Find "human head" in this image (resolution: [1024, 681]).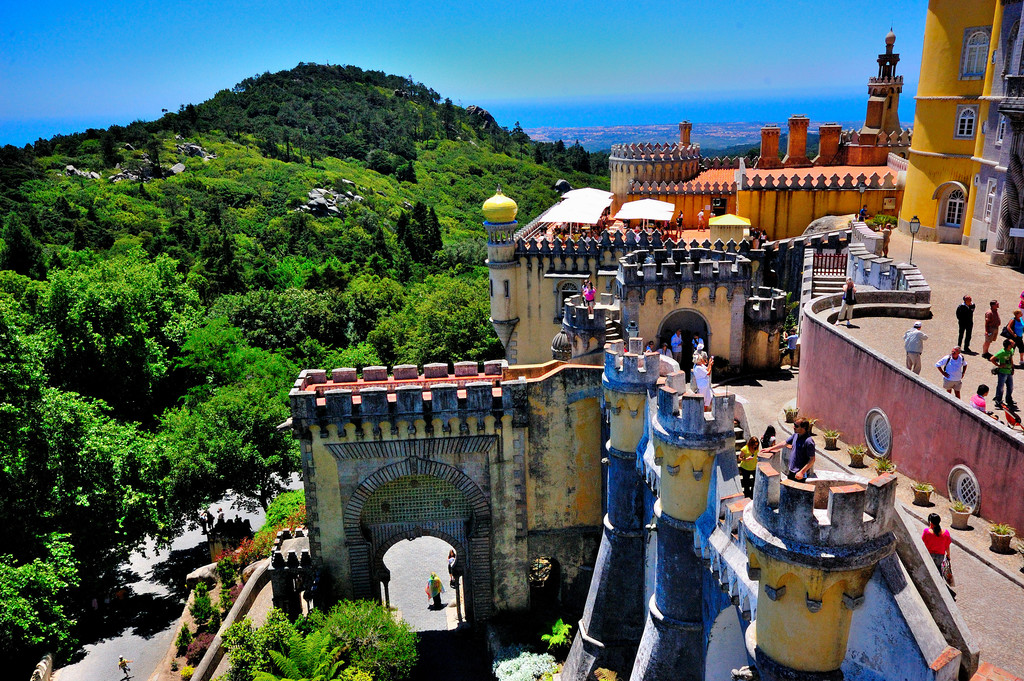
<bbox>977, 384, 990, 396</bbox>.
